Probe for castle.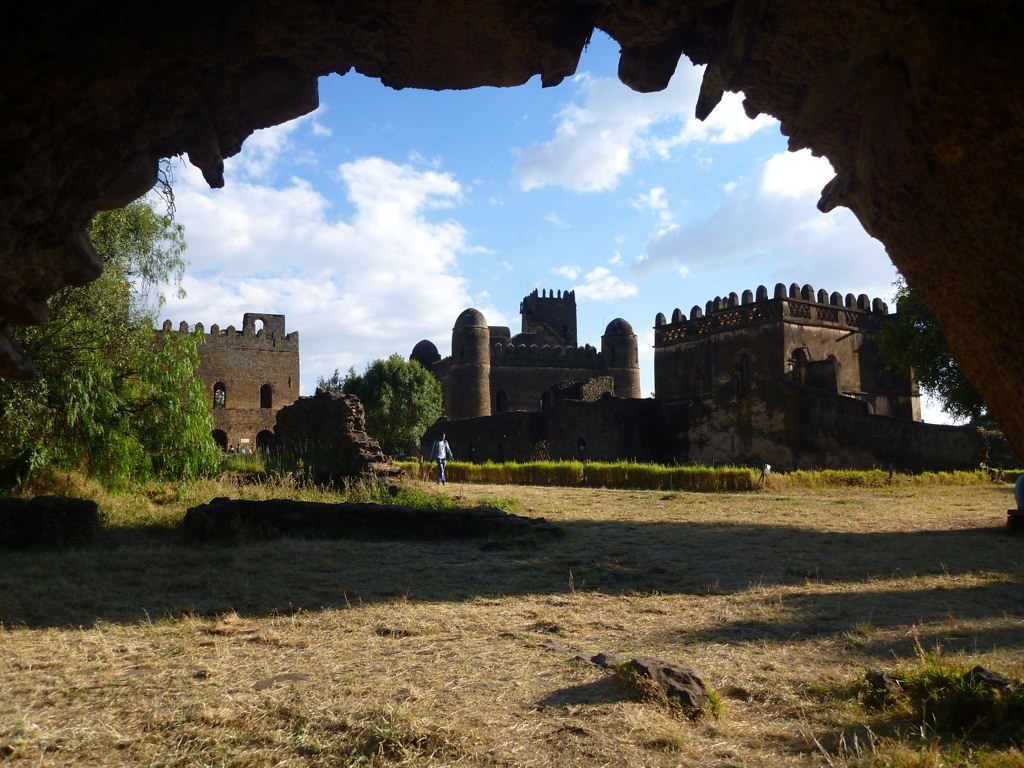
Probe result: detection(655, 279, 923, 426).
